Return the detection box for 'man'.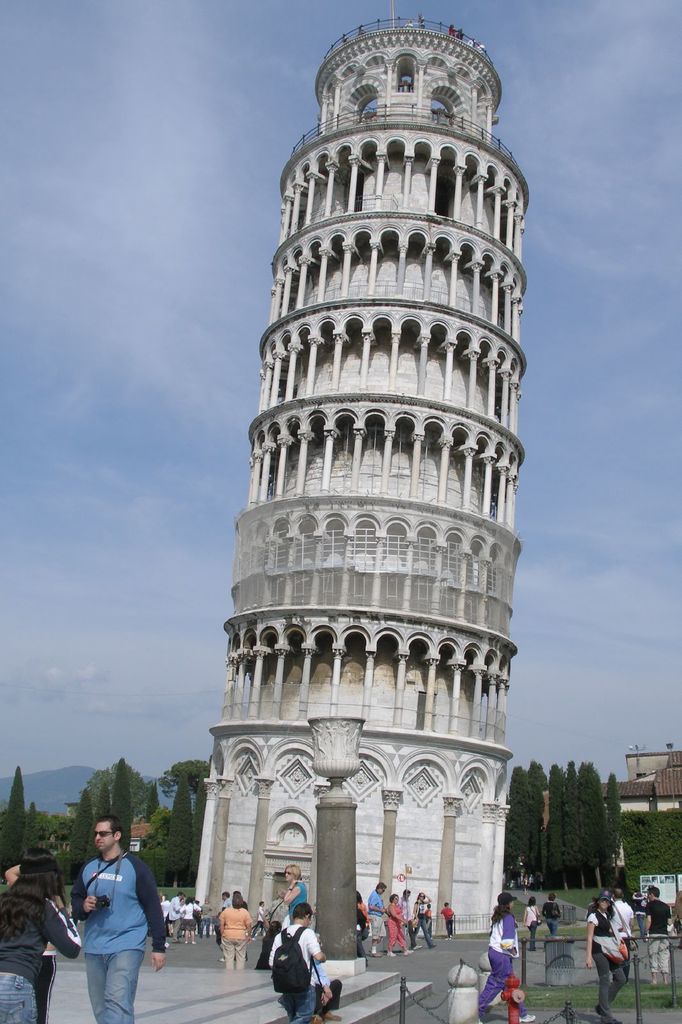
select_region(643, 883, 672, 985).
